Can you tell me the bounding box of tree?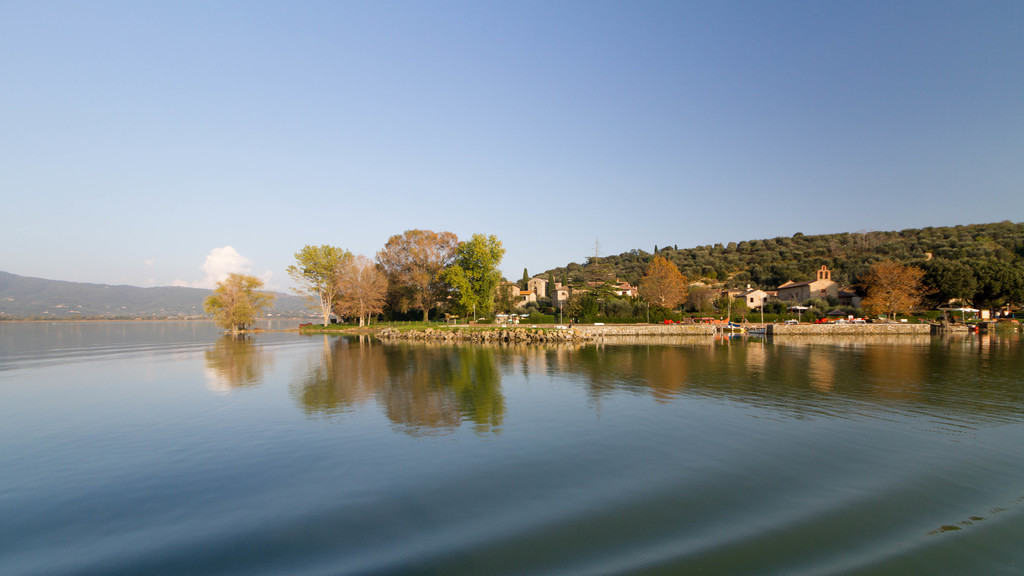
322/257/384/322.
